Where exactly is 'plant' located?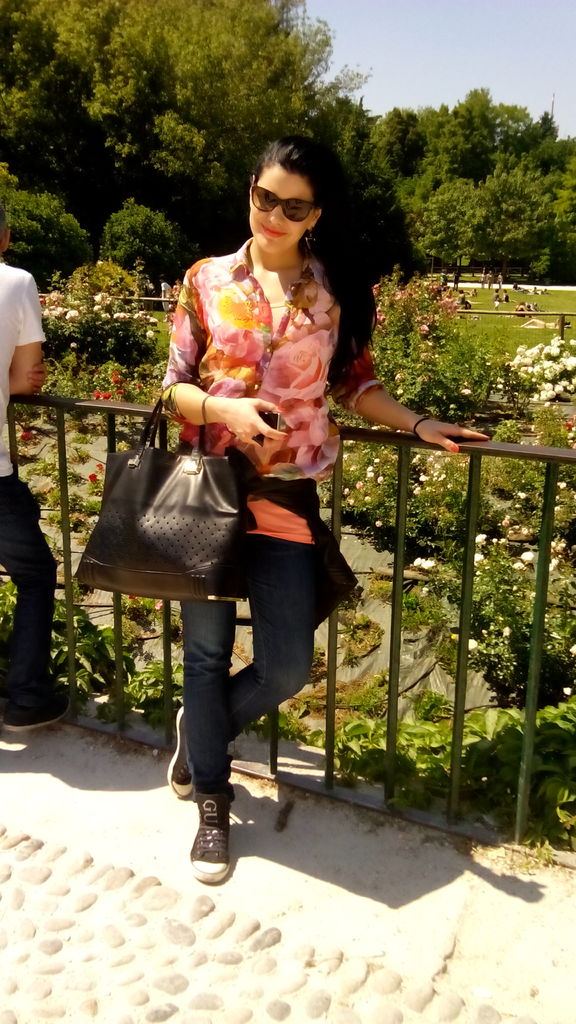
Its bounding box is bbox=(509, 451, 575, 554).
